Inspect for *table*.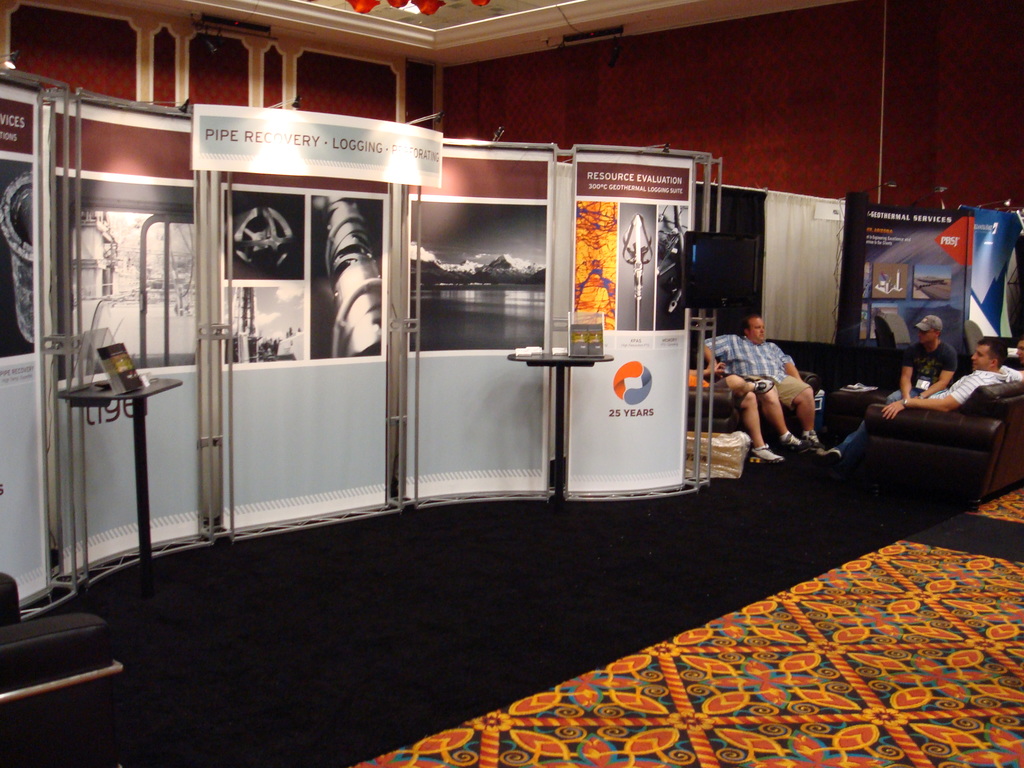
Inspection: box=[828, 382, 907, 440].
